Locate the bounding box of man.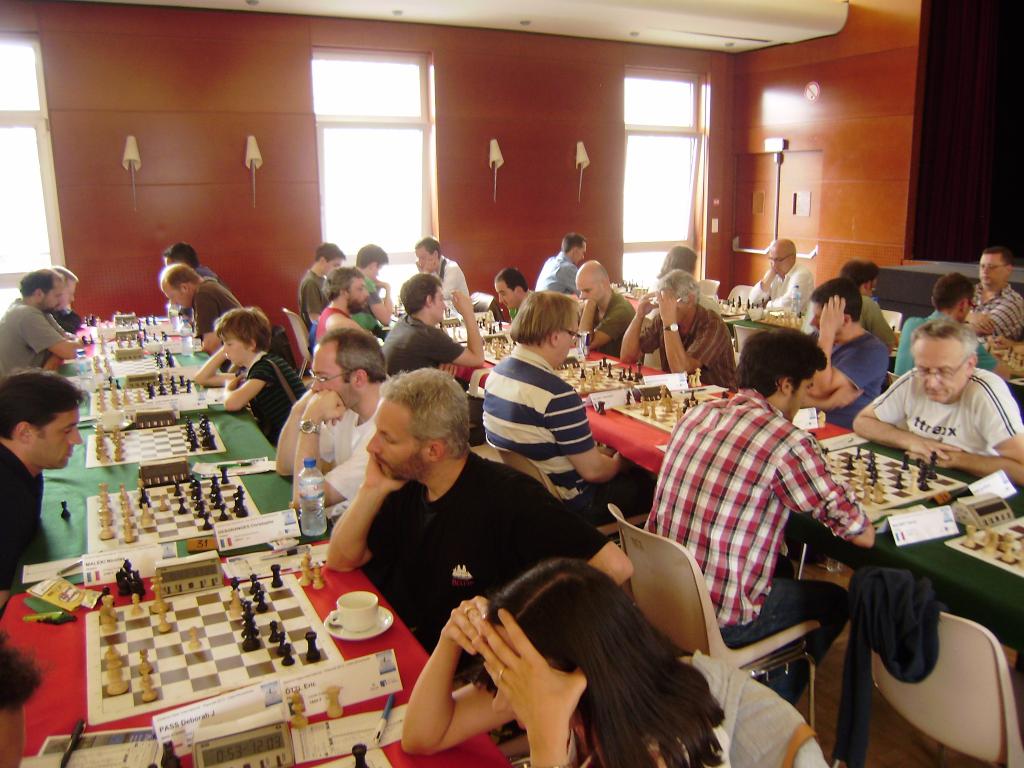
Bounding box: <box>536,233,588,297</box>.
